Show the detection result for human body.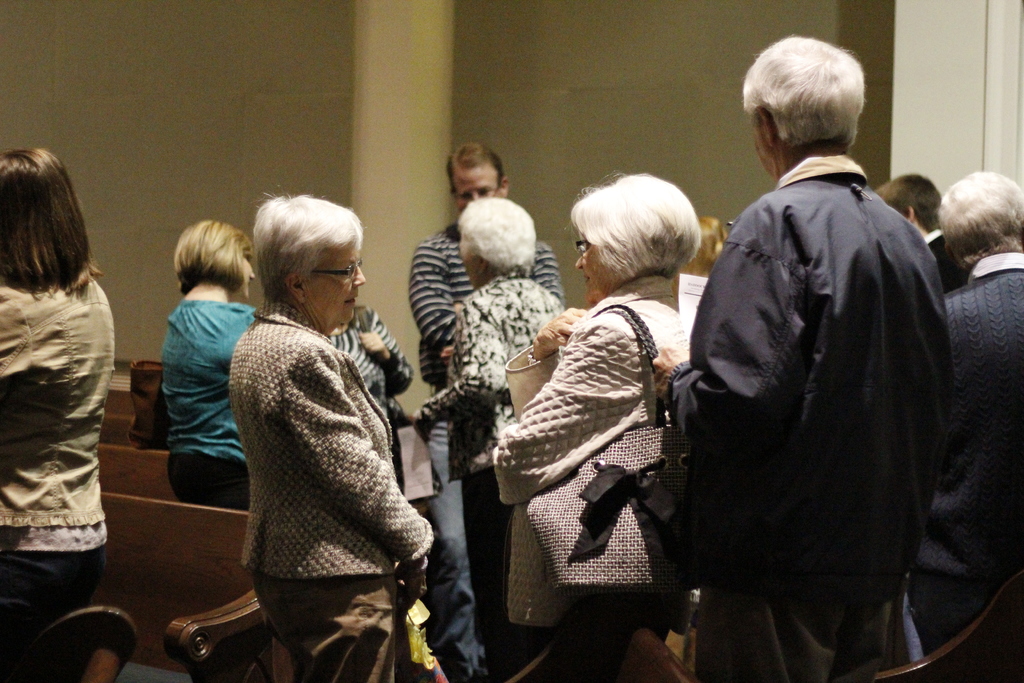
x1=3 y1=146 x2=120 y2=671.
